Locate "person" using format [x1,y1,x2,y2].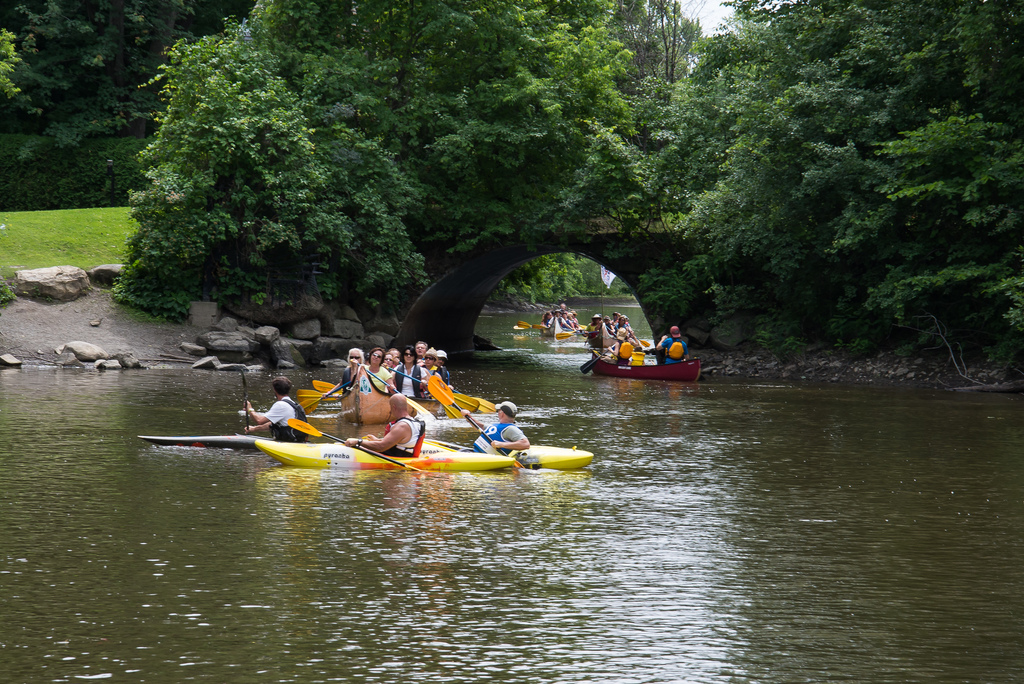
[456,398,534,450].
